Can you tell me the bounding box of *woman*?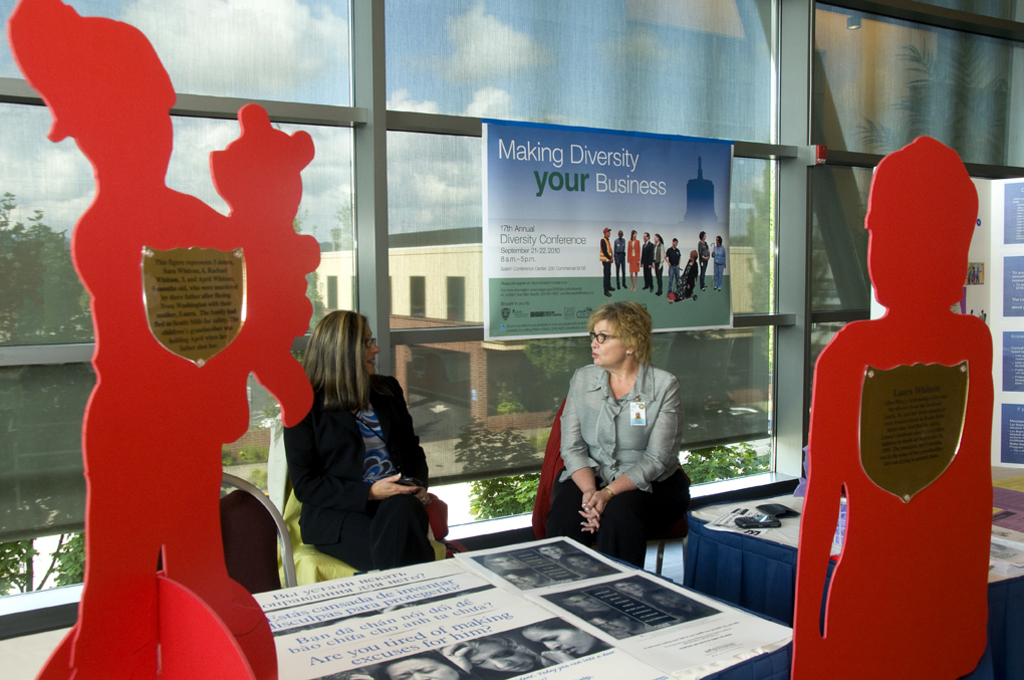
x1=448 y1=633 x2=549 y2=679.
